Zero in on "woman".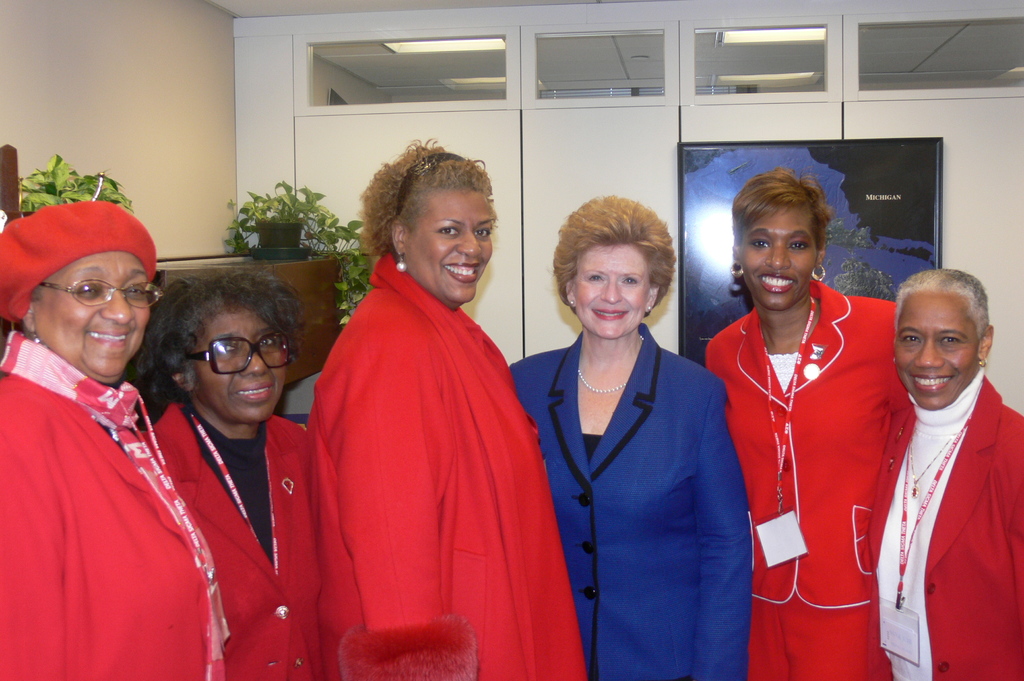
Zeroed in: <region>528, 193, 744, 680</region>.
